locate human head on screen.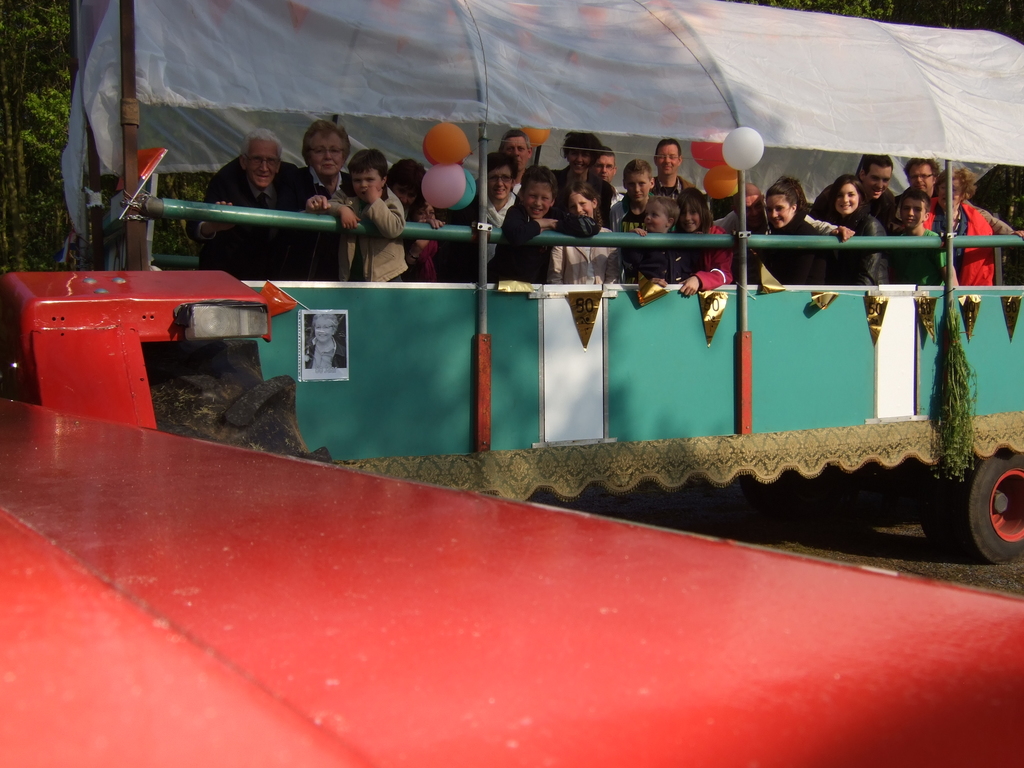
On screen at detection(558, 132, 602, 176).
